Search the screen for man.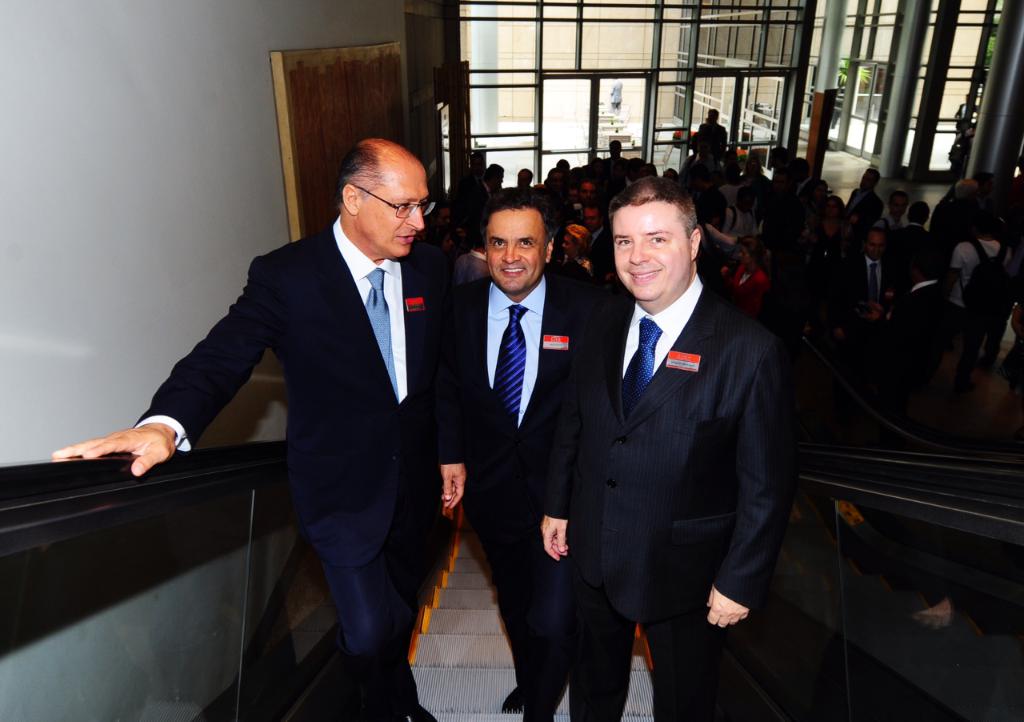
Found at bbox=[452, 193, 609, 721].
